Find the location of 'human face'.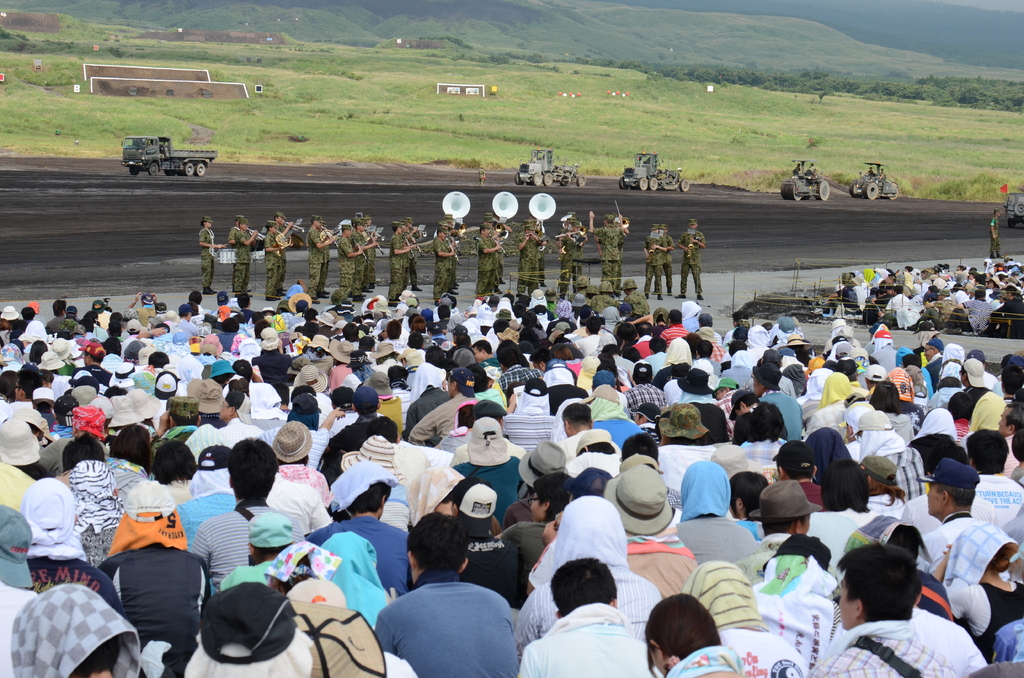
Location: rect(833, 573, 856, 627).
